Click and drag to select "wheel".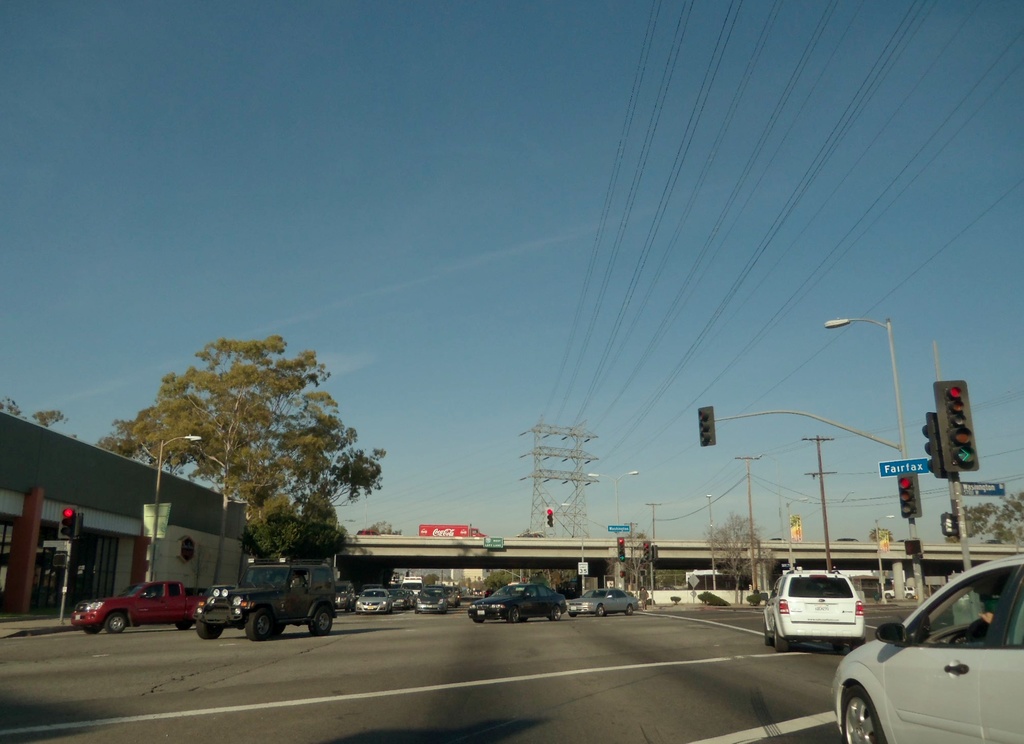
Selection: select_region(845, 635, 866, 654).
